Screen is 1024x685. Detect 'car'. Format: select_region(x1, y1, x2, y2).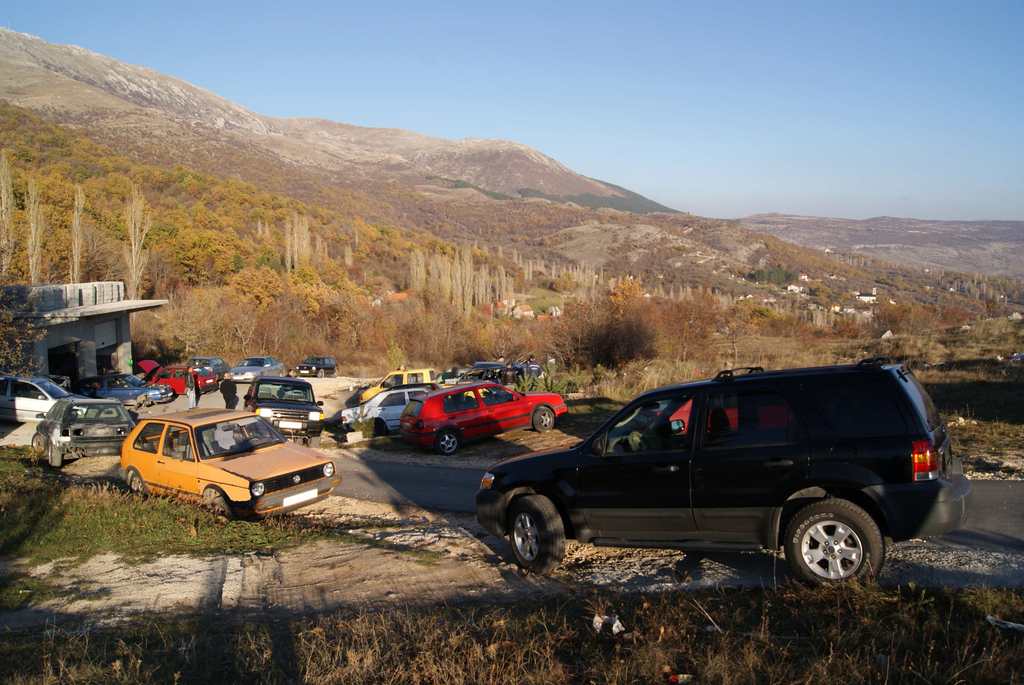
select_region(295, 357, 345, 379).
